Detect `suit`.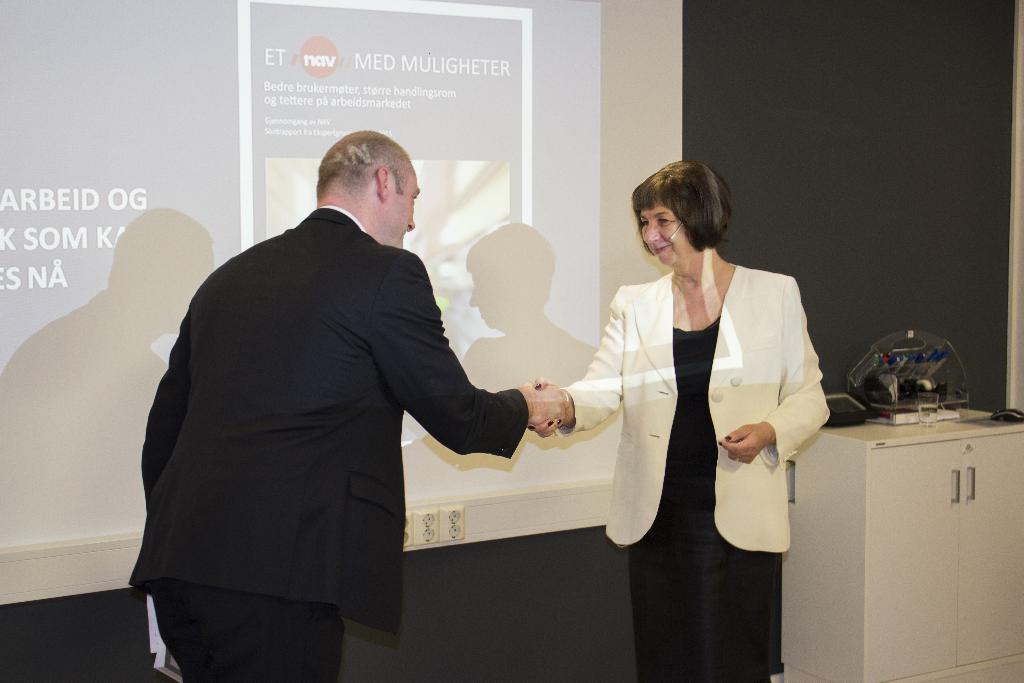
Detected at <bbox>125, 133, 540, 660</bbox>.
